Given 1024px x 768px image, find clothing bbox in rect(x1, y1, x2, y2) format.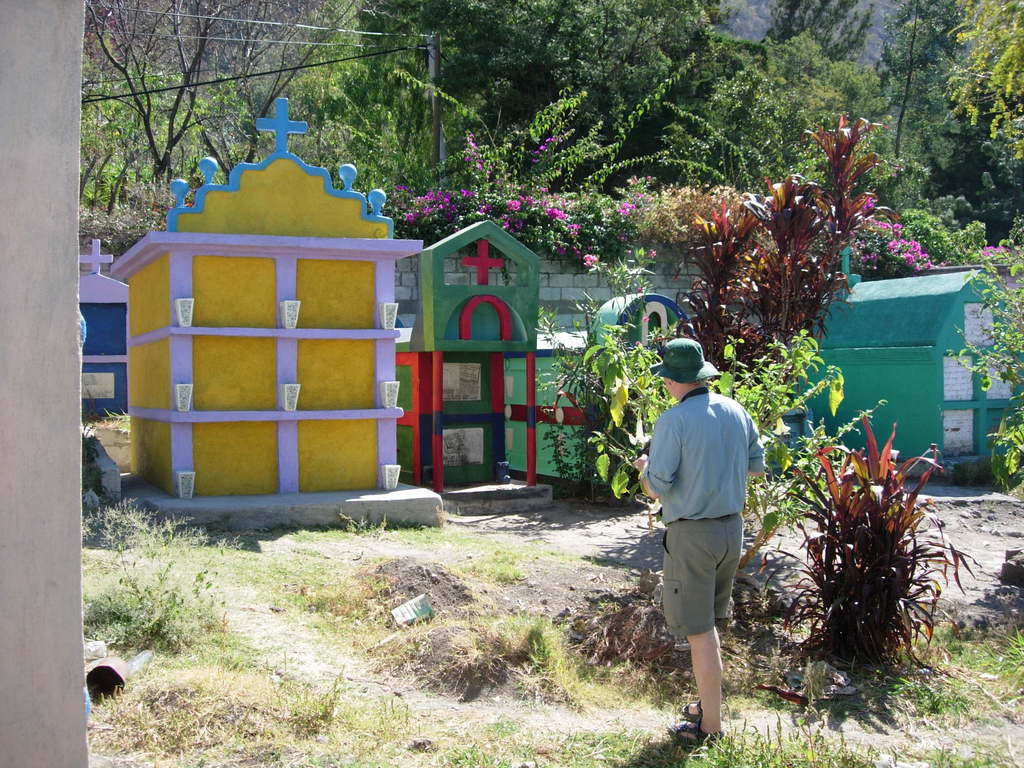
rect(640, 367, 759, 679).
